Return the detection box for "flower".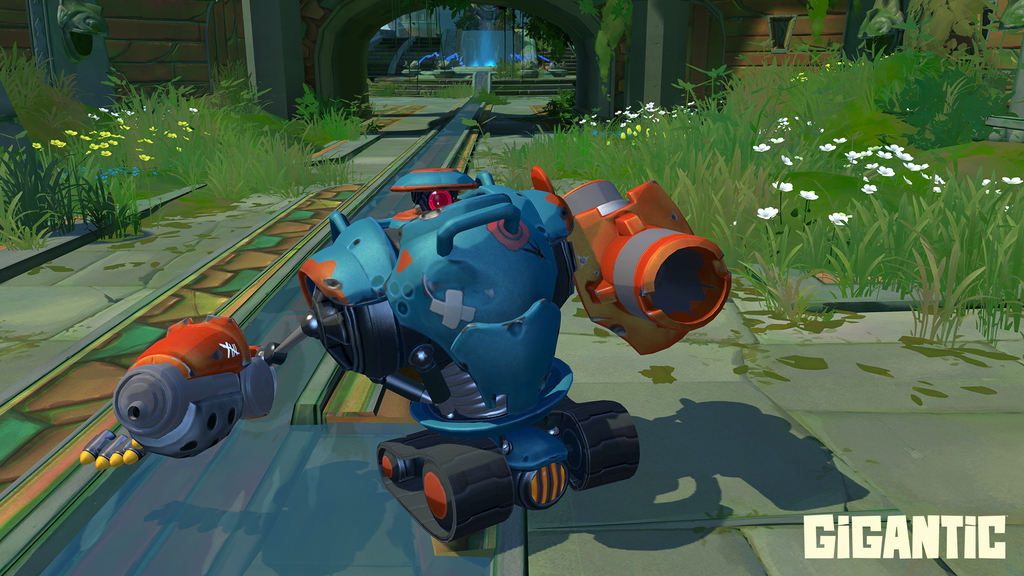
region(636, 125, 643, 133).
